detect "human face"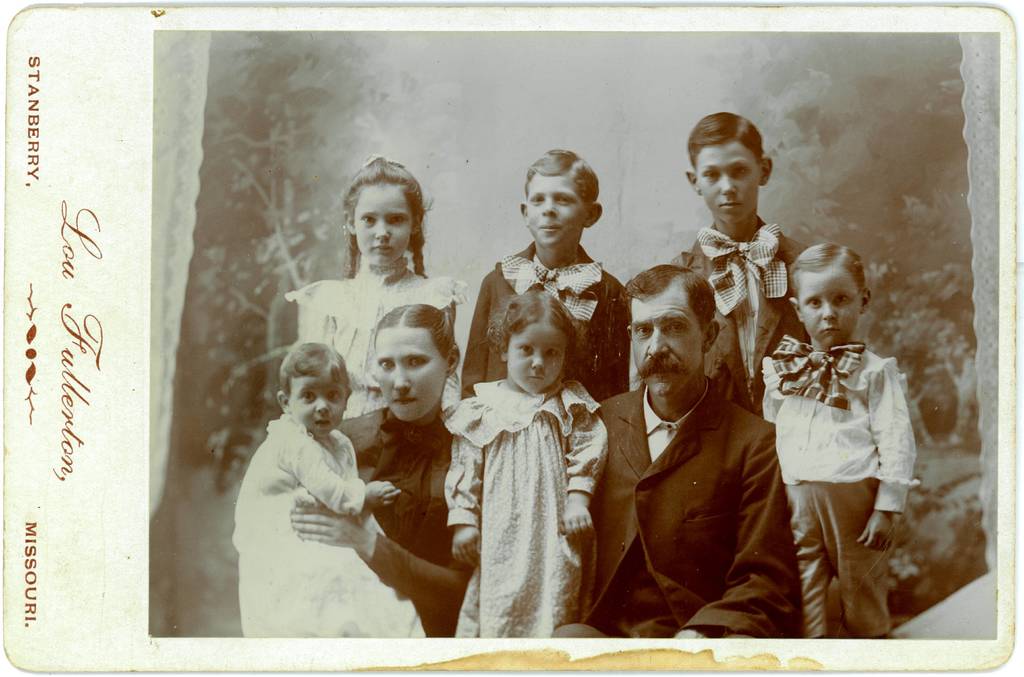
locate(796, 263, 863, 348)
